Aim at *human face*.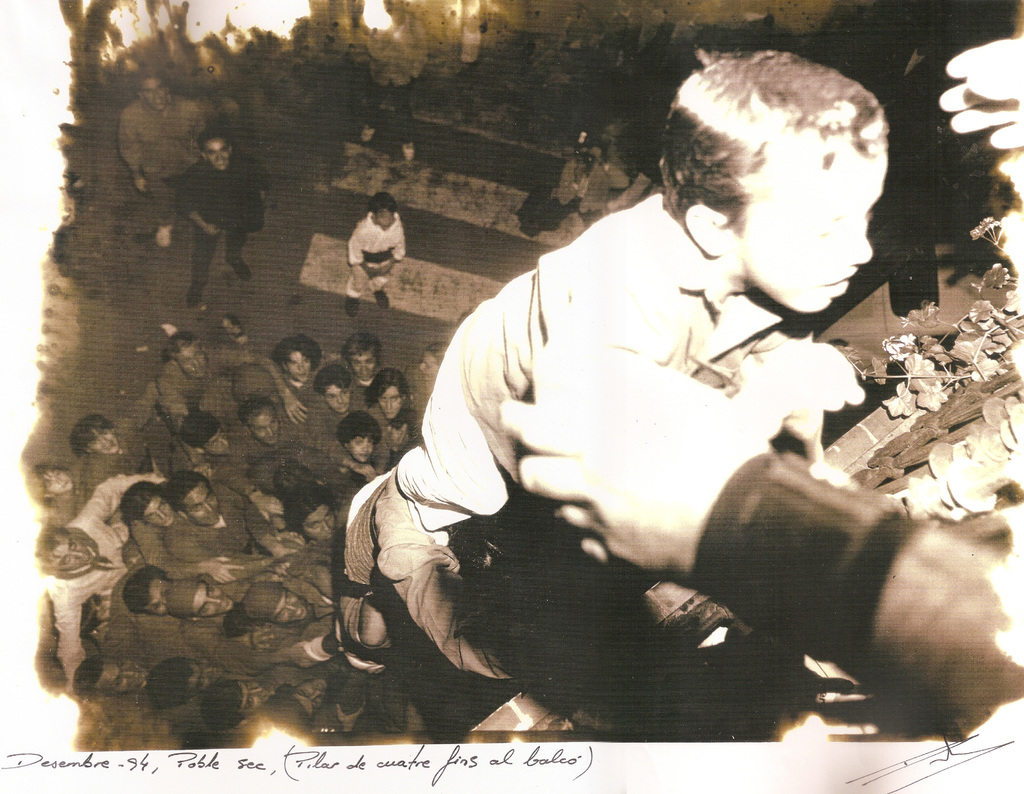
Aimed at l=303, t=506, r=342, b=543.
